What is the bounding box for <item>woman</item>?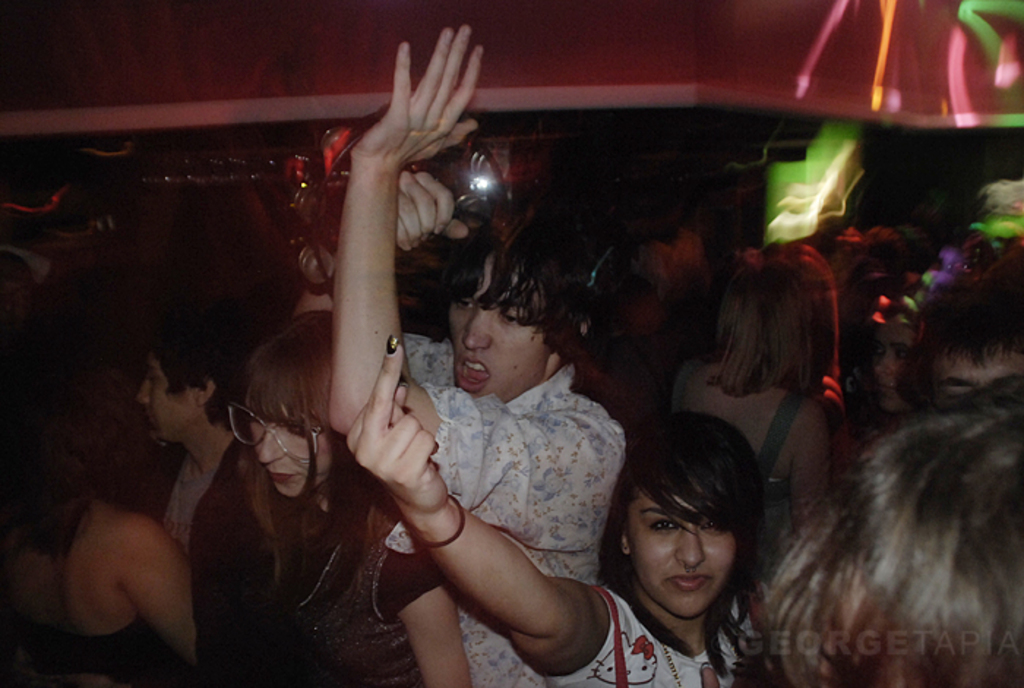
<box>231,307,470,687</box>.
